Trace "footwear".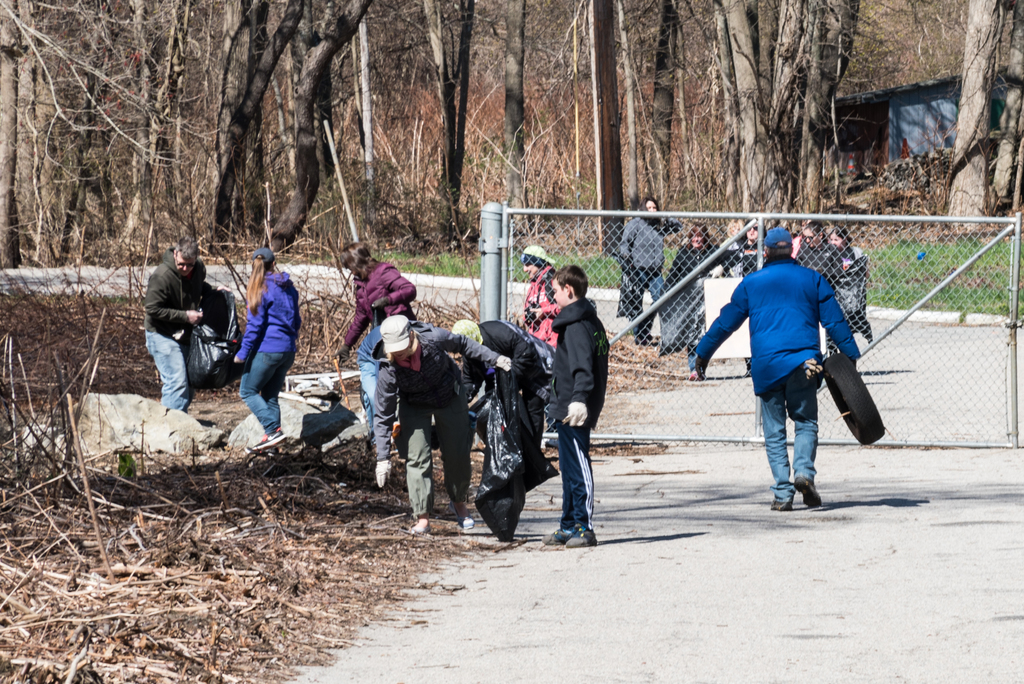
Traced to 563/522/598/549.
